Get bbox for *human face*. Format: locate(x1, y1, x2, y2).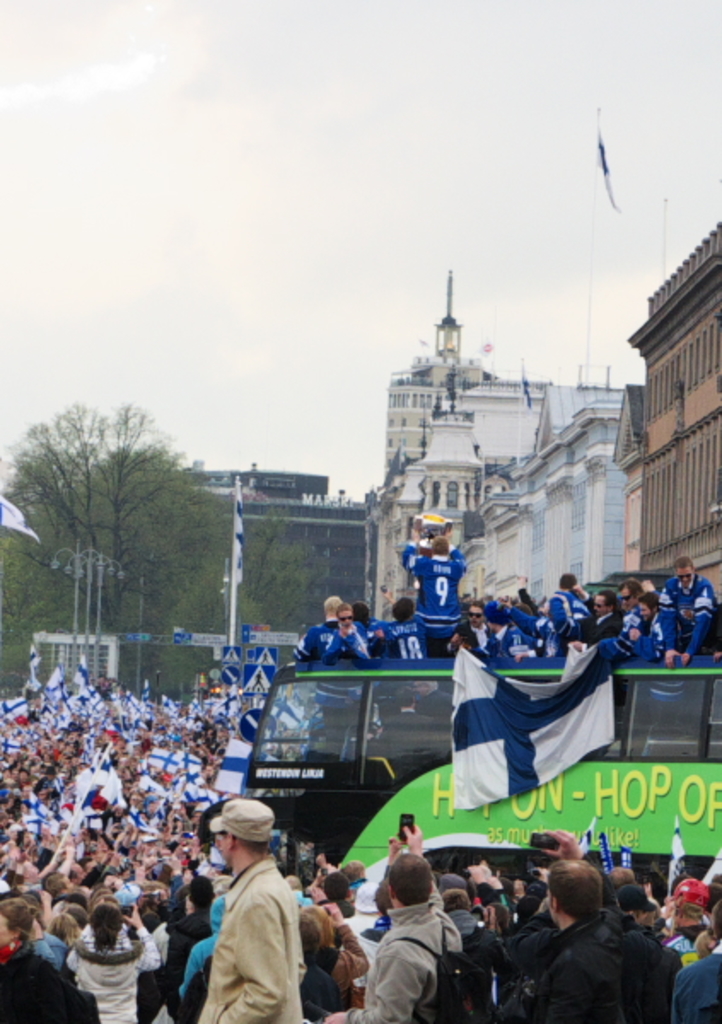
locate(621, 589, 635, 602).
